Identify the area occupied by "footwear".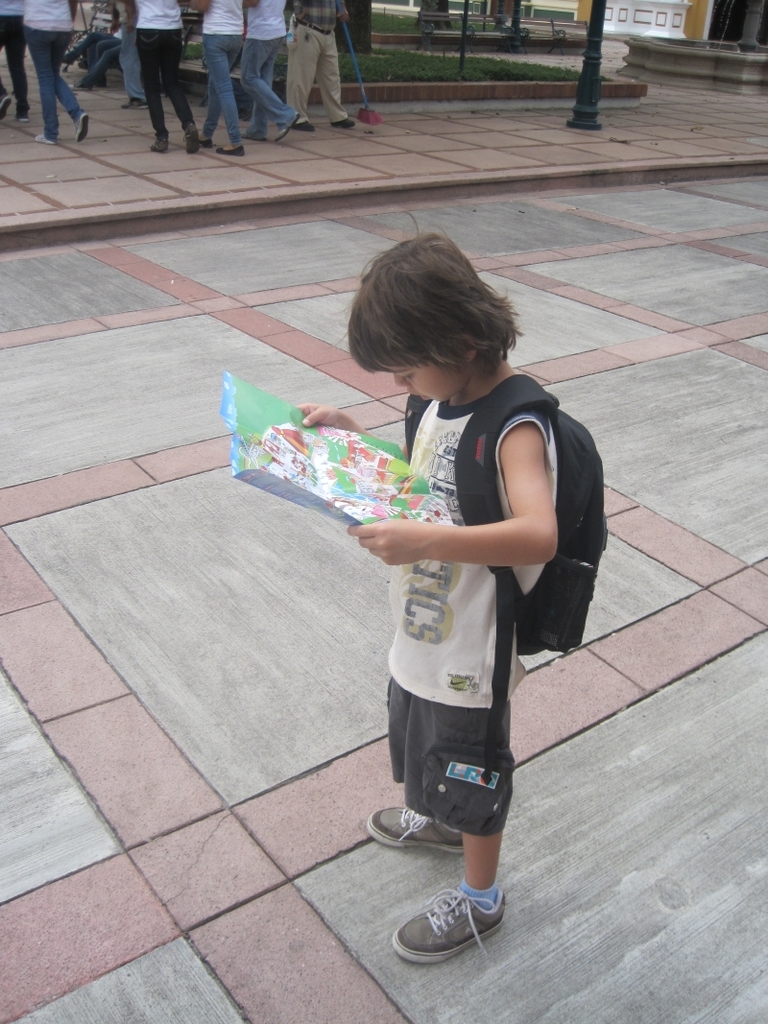
Area: 150 134 167 155.
